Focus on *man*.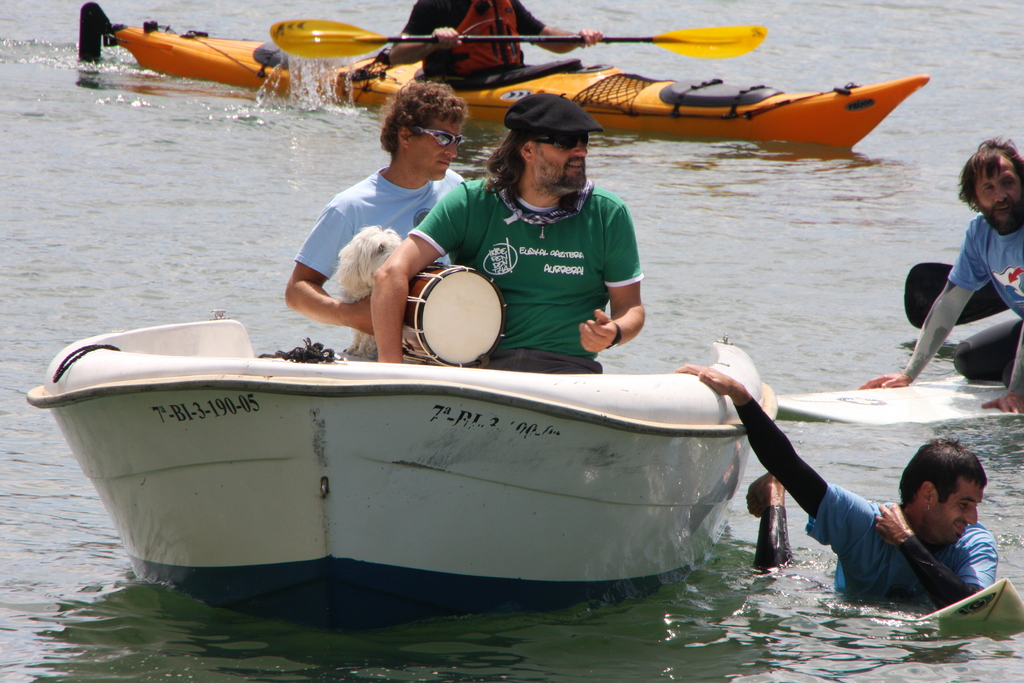
Focused at <box>861,129,1023,431</box>.
